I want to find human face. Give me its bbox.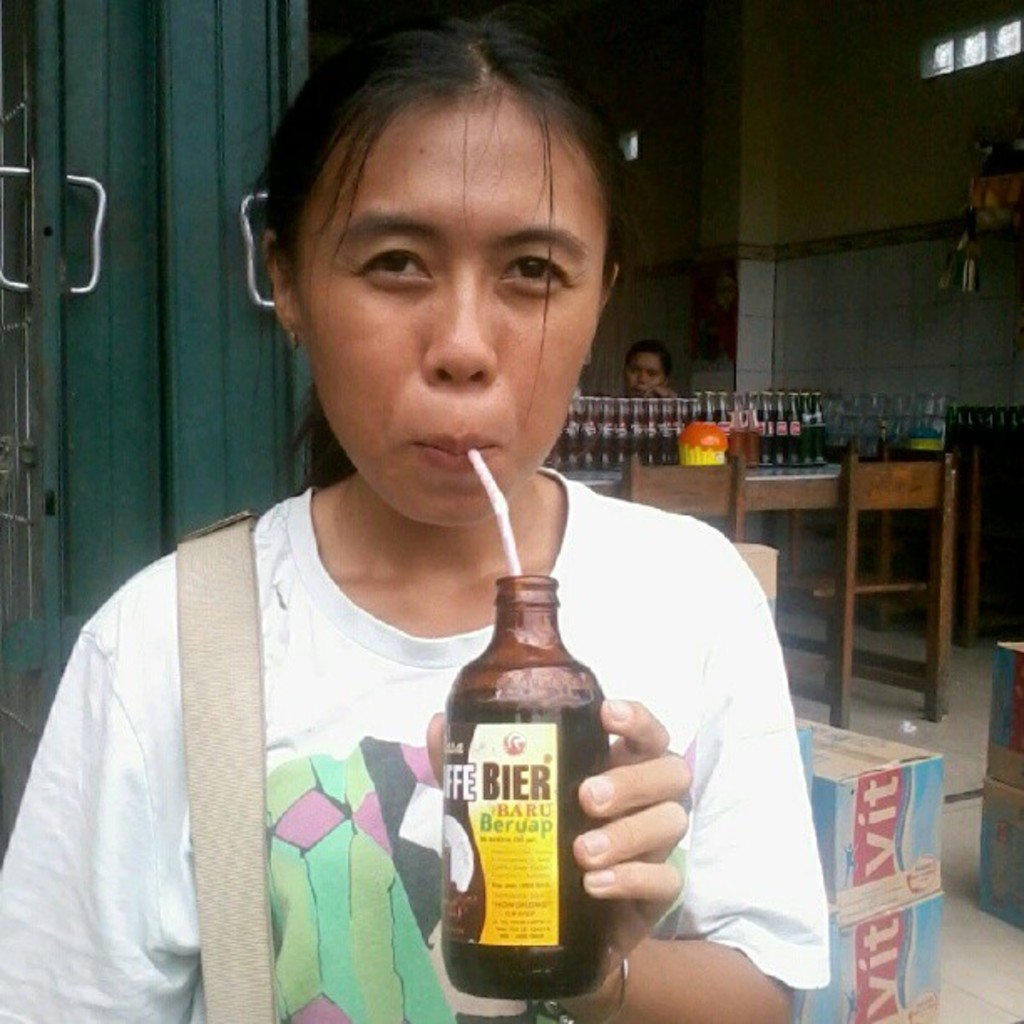
298/87/604/527.
